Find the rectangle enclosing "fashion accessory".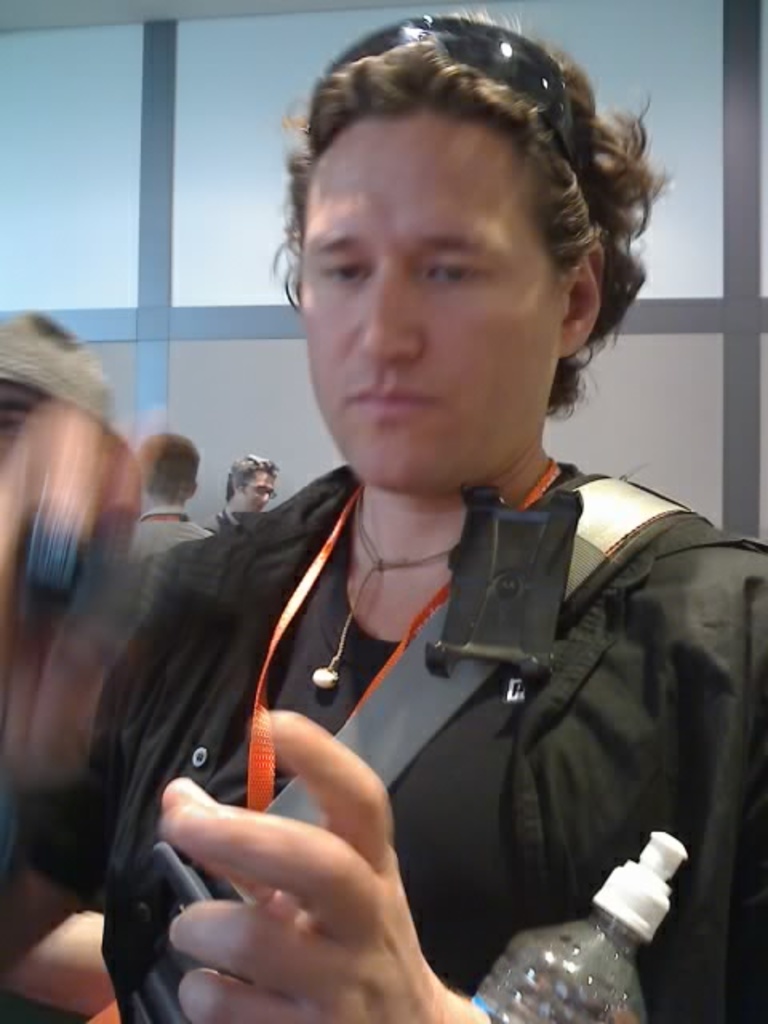
307:494:472:691.
